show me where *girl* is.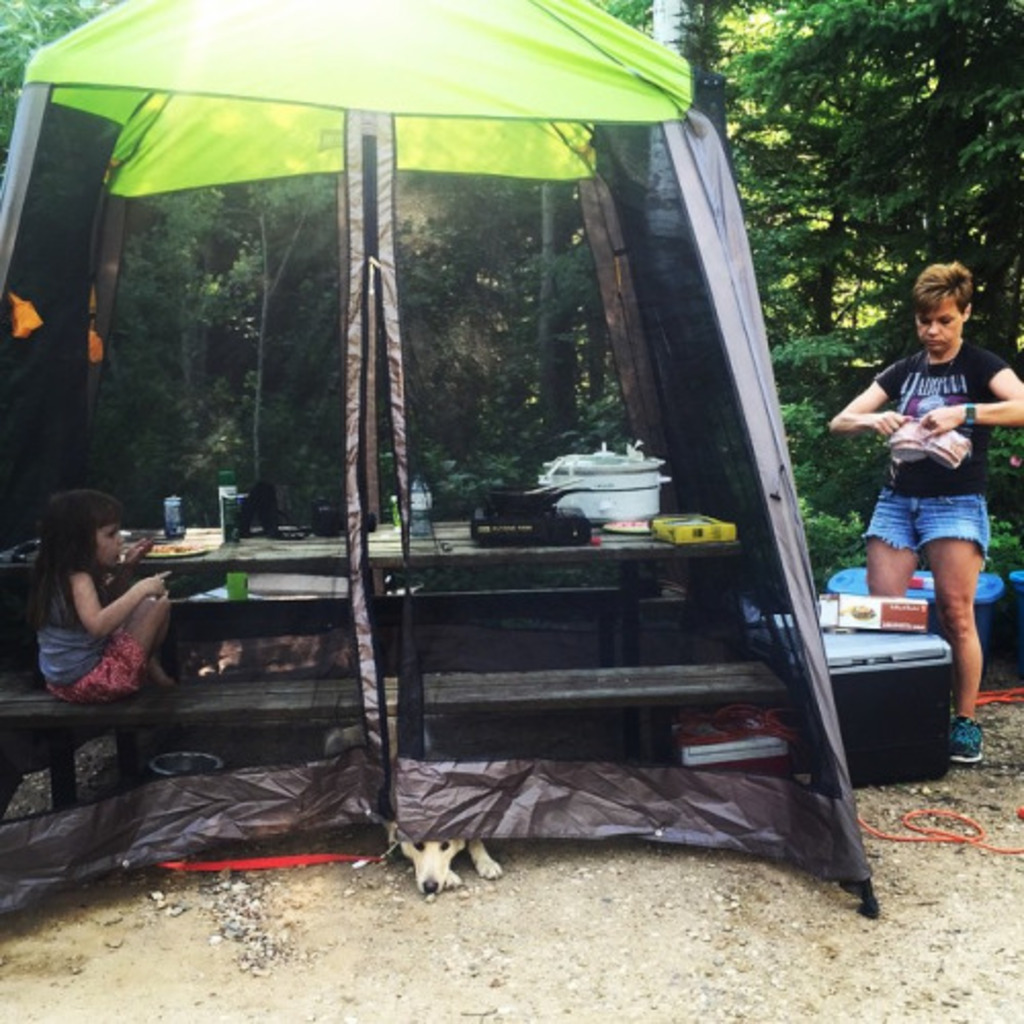
*girl* is at detection(20, 485, 178, 705).
